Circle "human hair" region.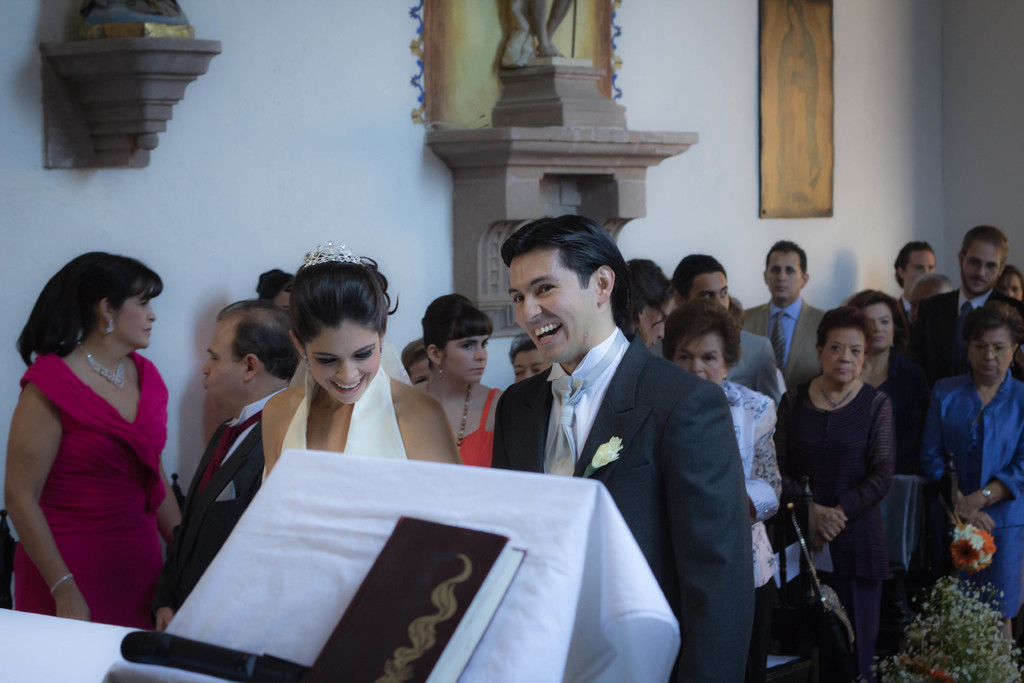
Region: 662 293 748 375.
